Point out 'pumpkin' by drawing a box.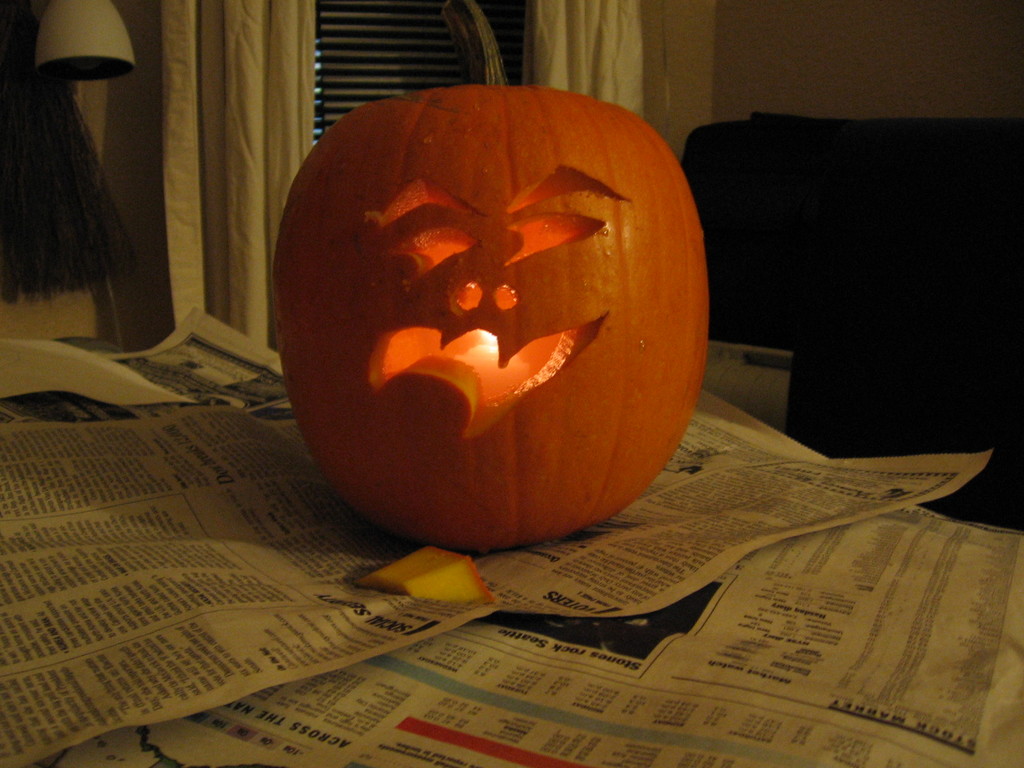
locate(278, 76, 716, 543).
